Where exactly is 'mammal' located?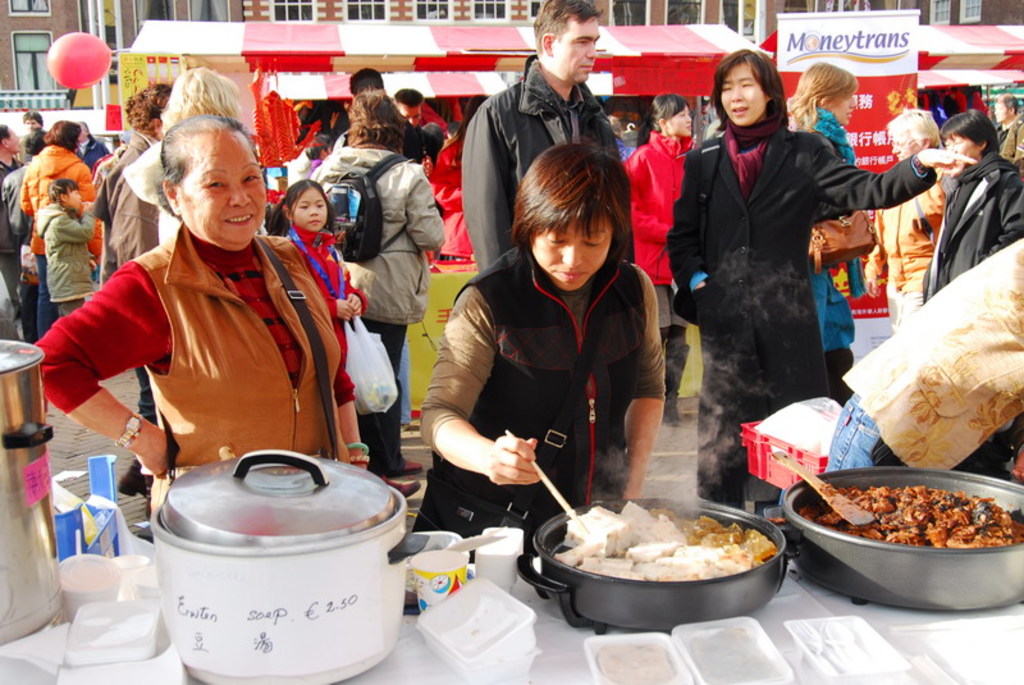
Its bounding box is l=0, t=136, r=36, b=310.
